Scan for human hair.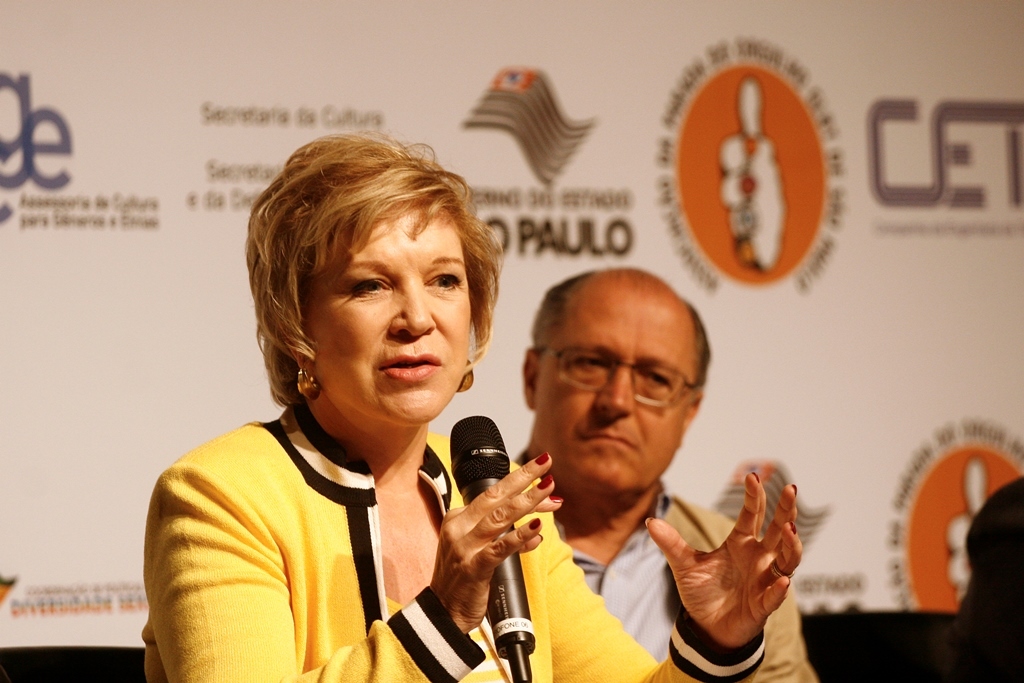
Scan result: (left=235, top=141, right=496, bottom=429).
